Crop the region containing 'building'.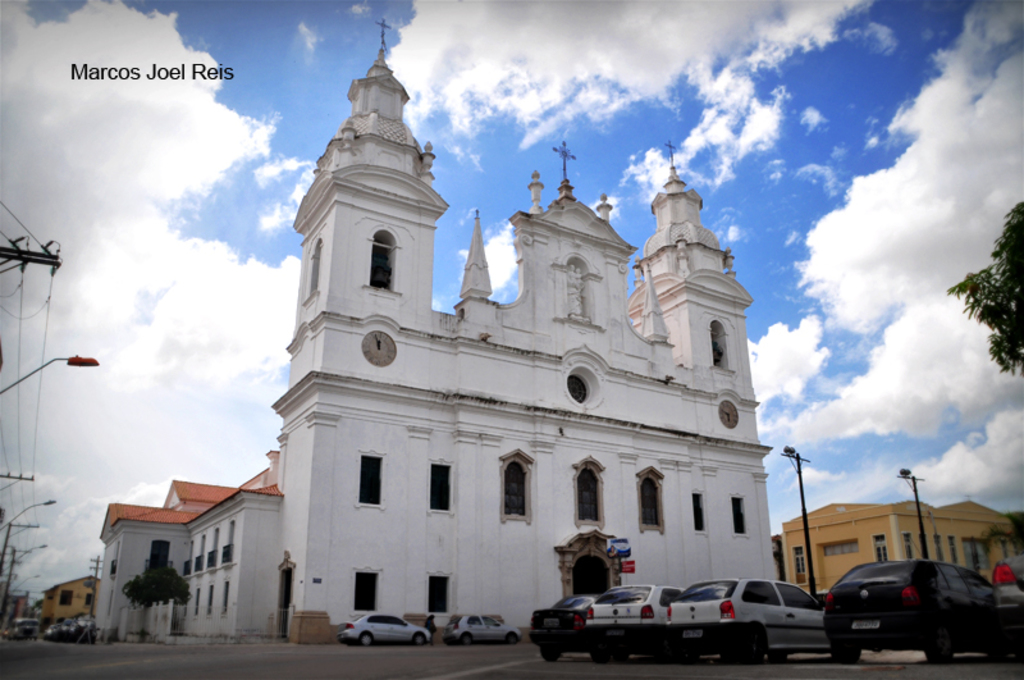
Crop region: bbox=(104, 51, 781, 638).
